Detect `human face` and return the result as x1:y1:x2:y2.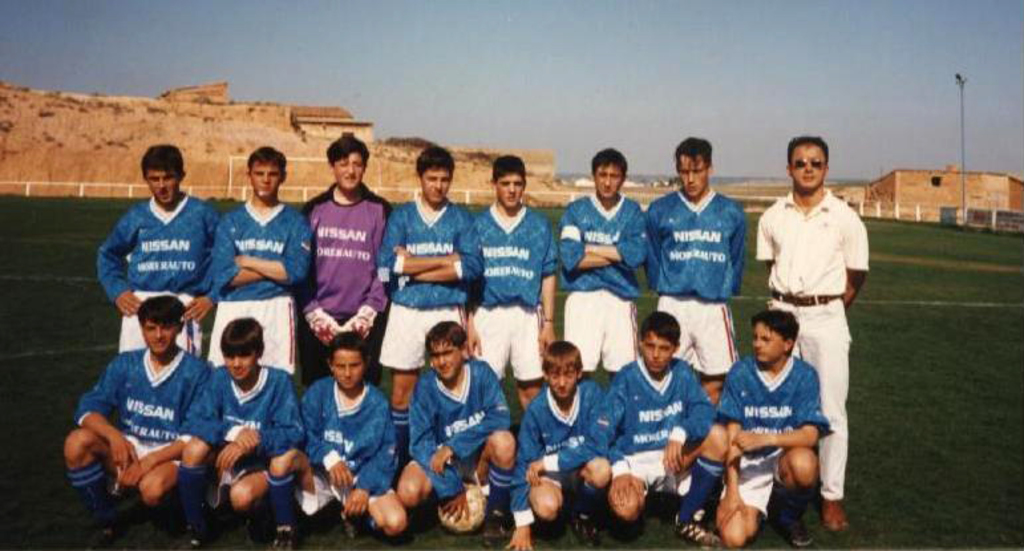
796:146:829:194.
